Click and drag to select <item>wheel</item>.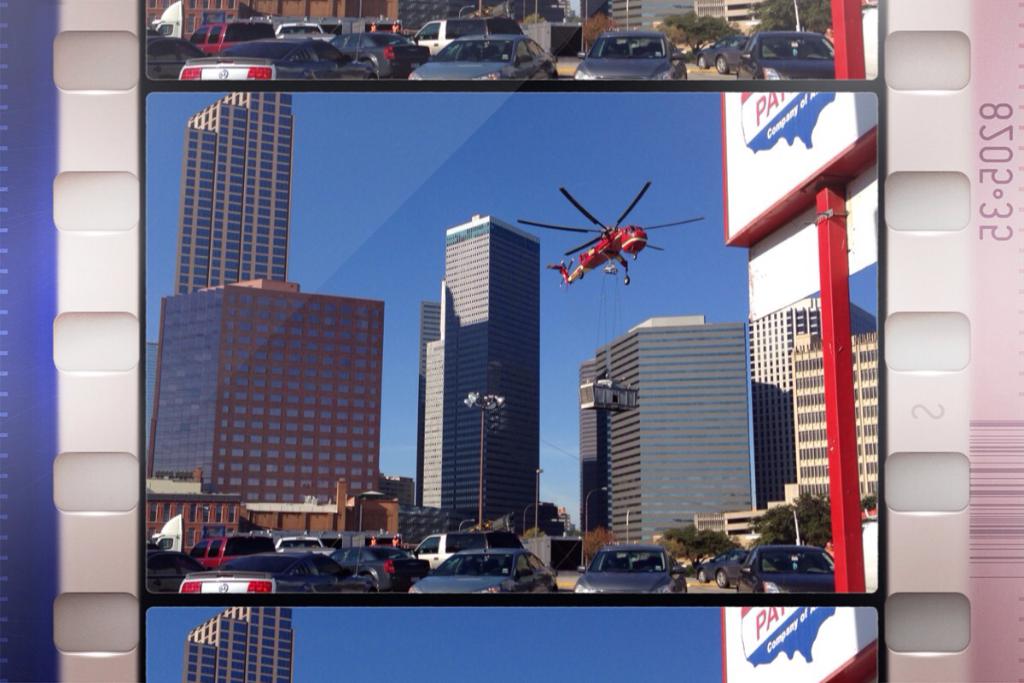
Selection: region(713, 54, 726, 73).
